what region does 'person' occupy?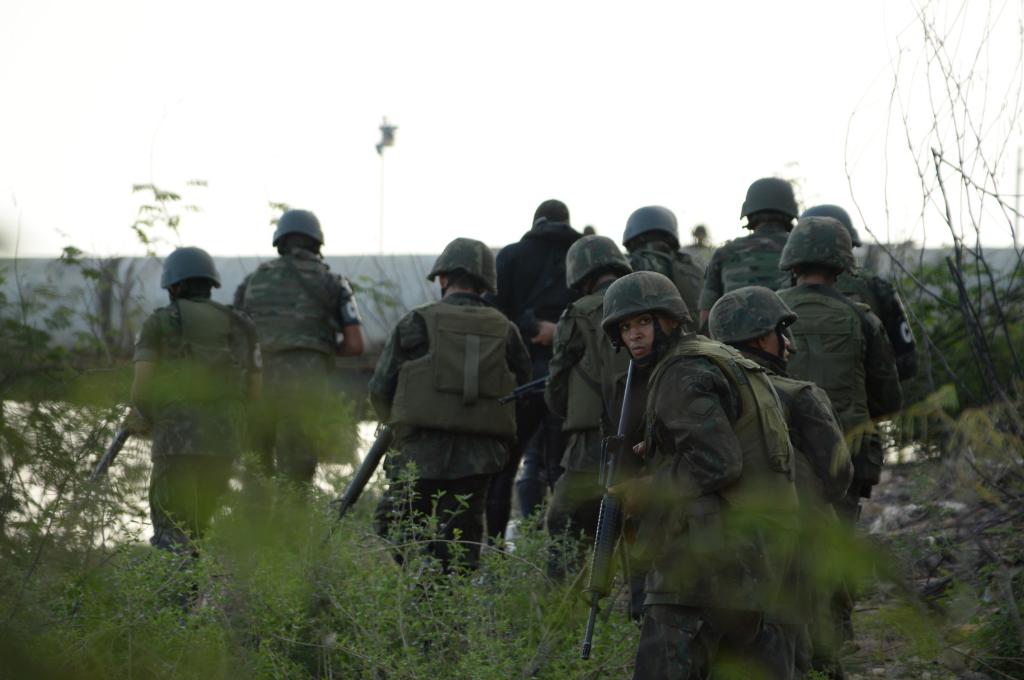
bbox=(362, 235, 540, 573).
